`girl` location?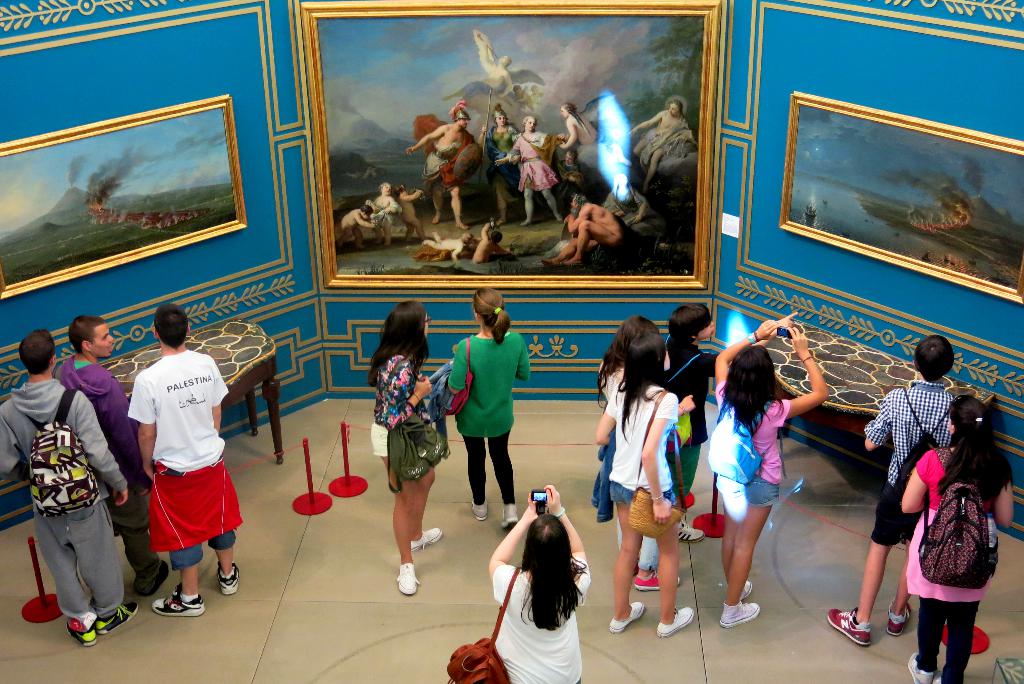
left=705, top=319, right=830, bottom=628
